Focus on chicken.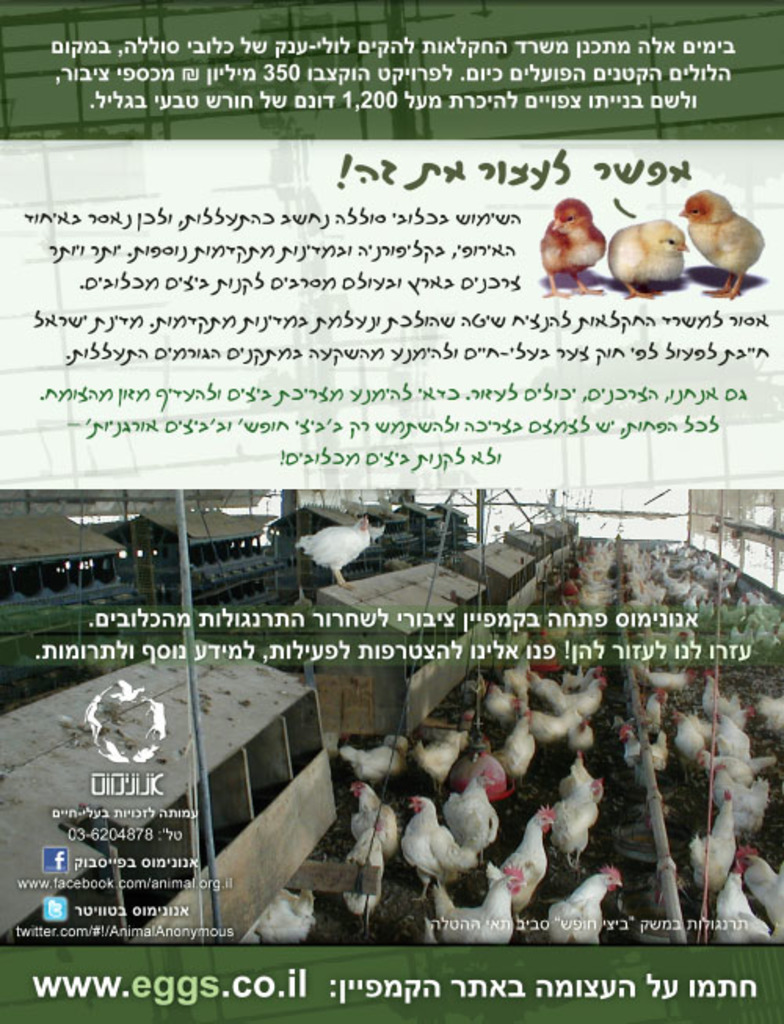
Focused at 538/199/604/298.
